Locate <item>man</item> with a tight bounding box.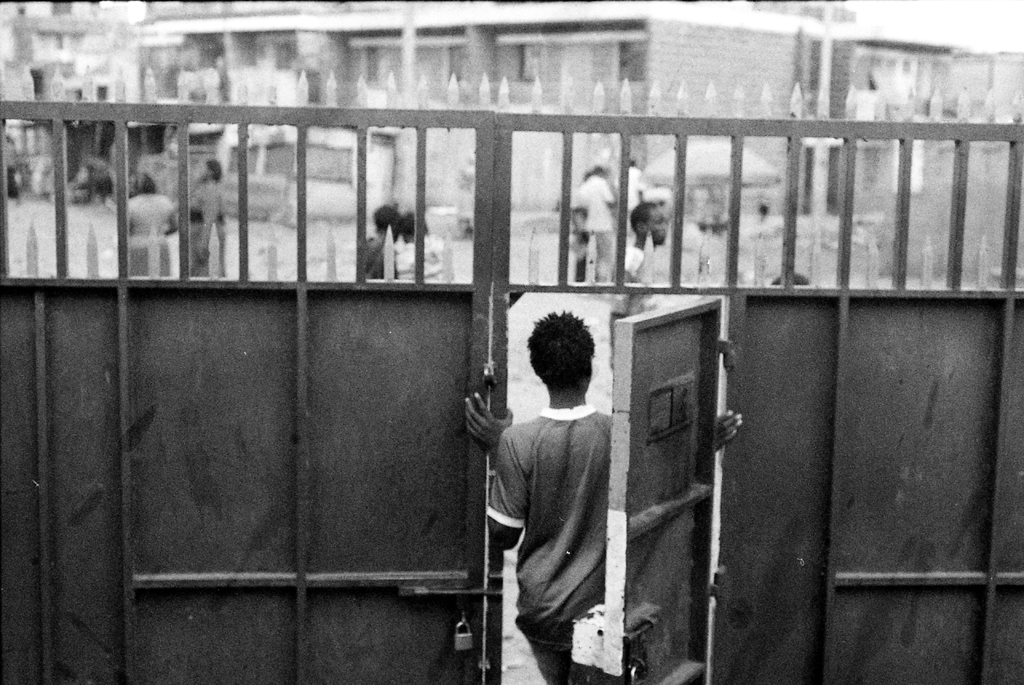
select_region(454, 307, 751, 684).
